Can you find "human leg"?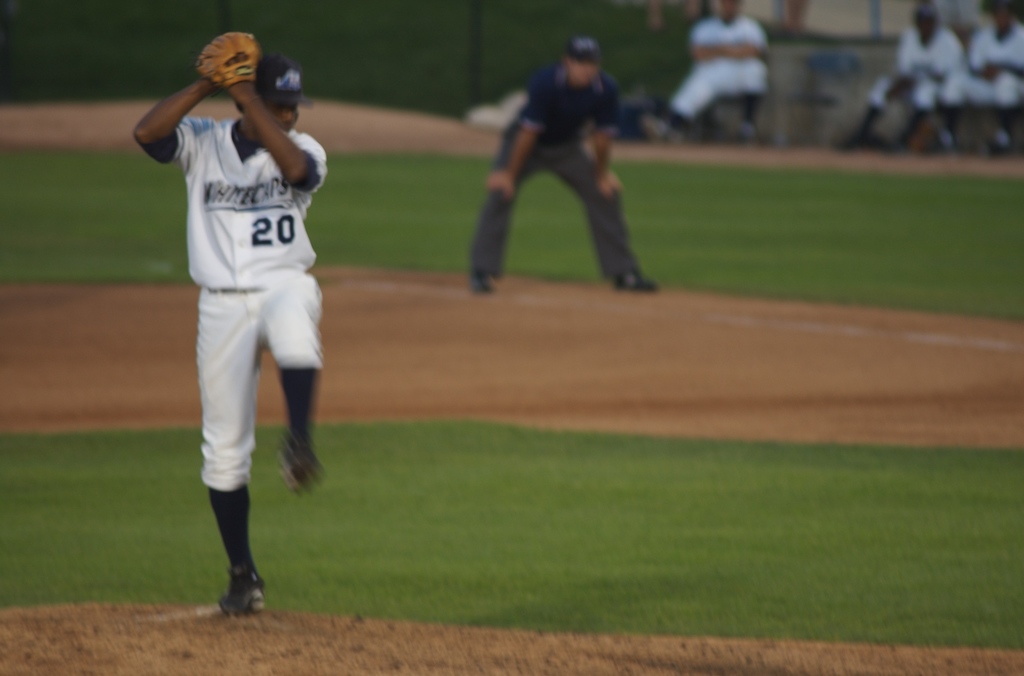
Yes, bounding box: region(467, 143, 531, 284).
